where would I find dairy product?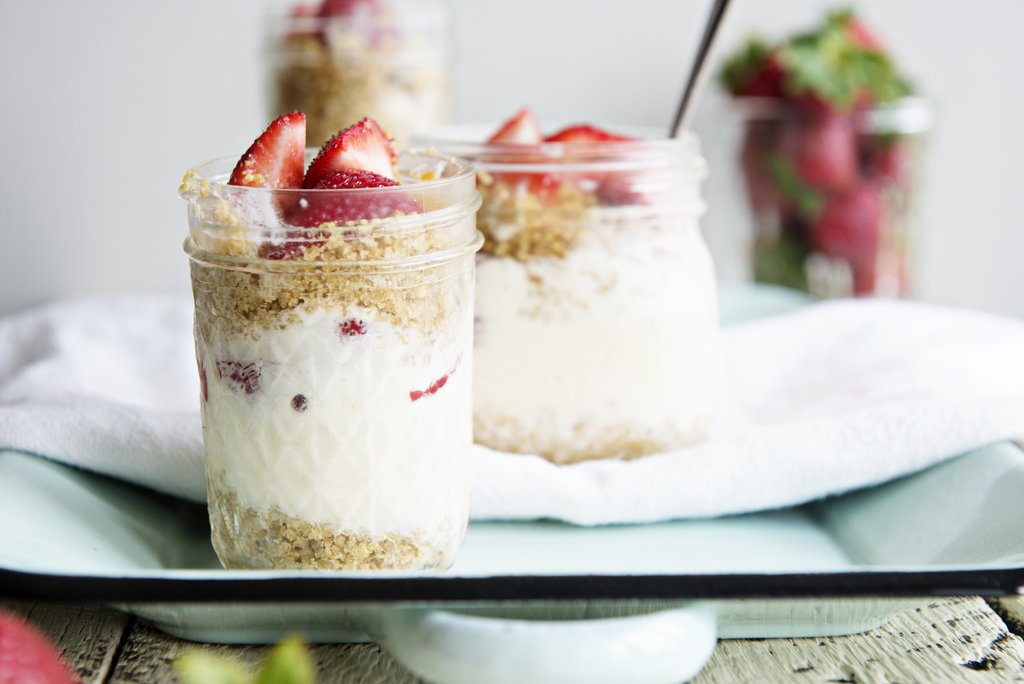
At (x1=480, y1=228, x2=717, y2=448).
